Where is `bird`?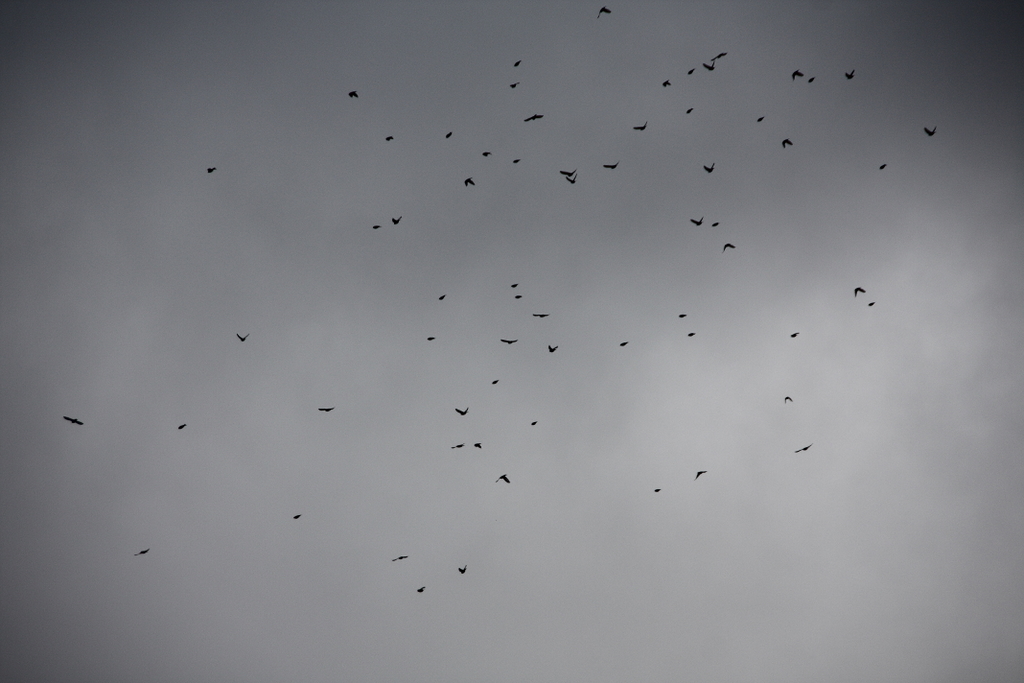
locate(686, 69, 693, 73).
